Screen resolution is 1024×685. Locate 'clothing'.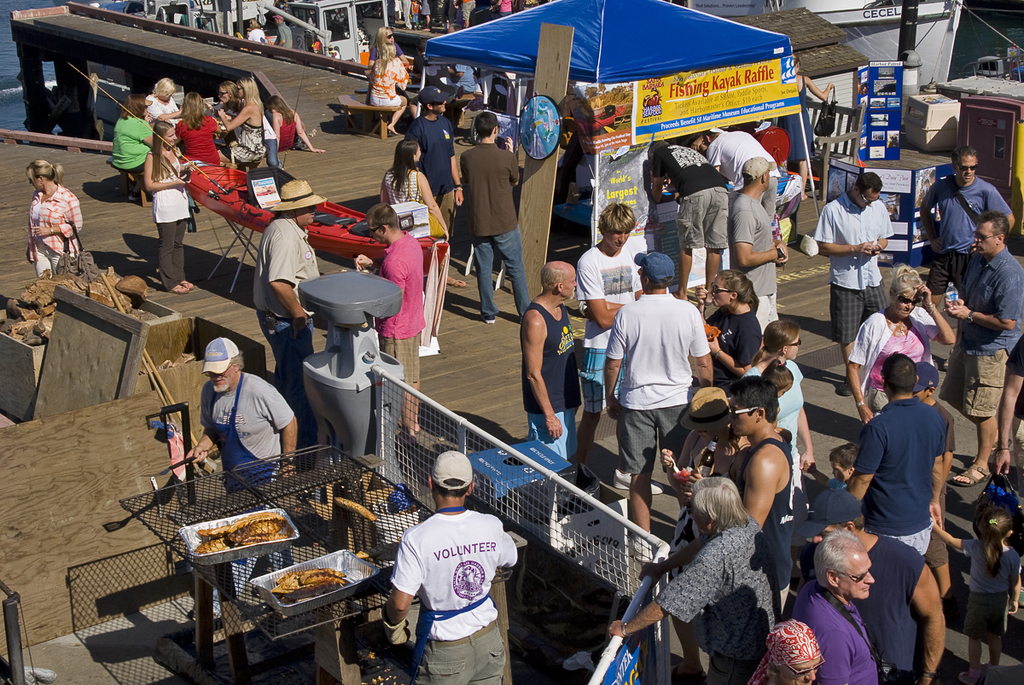
[x1=365, y1=49, x2=416, y2=118].
